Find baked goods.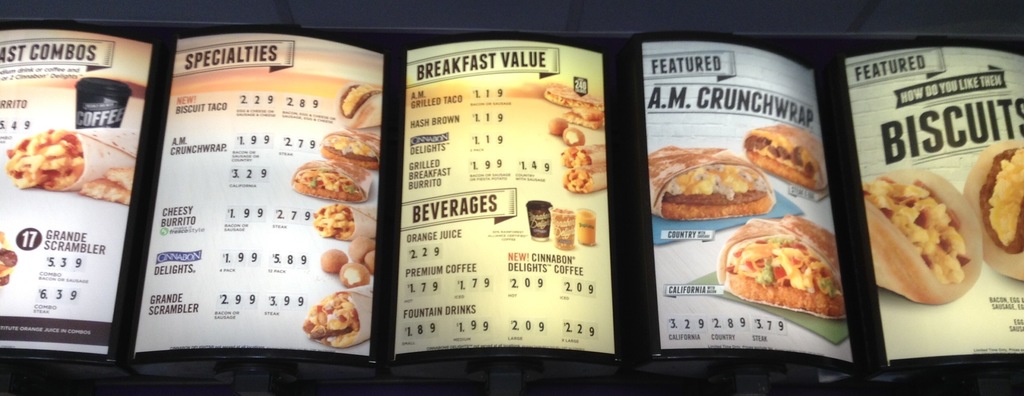
left=312, top=200, right=353, bottom=245.
